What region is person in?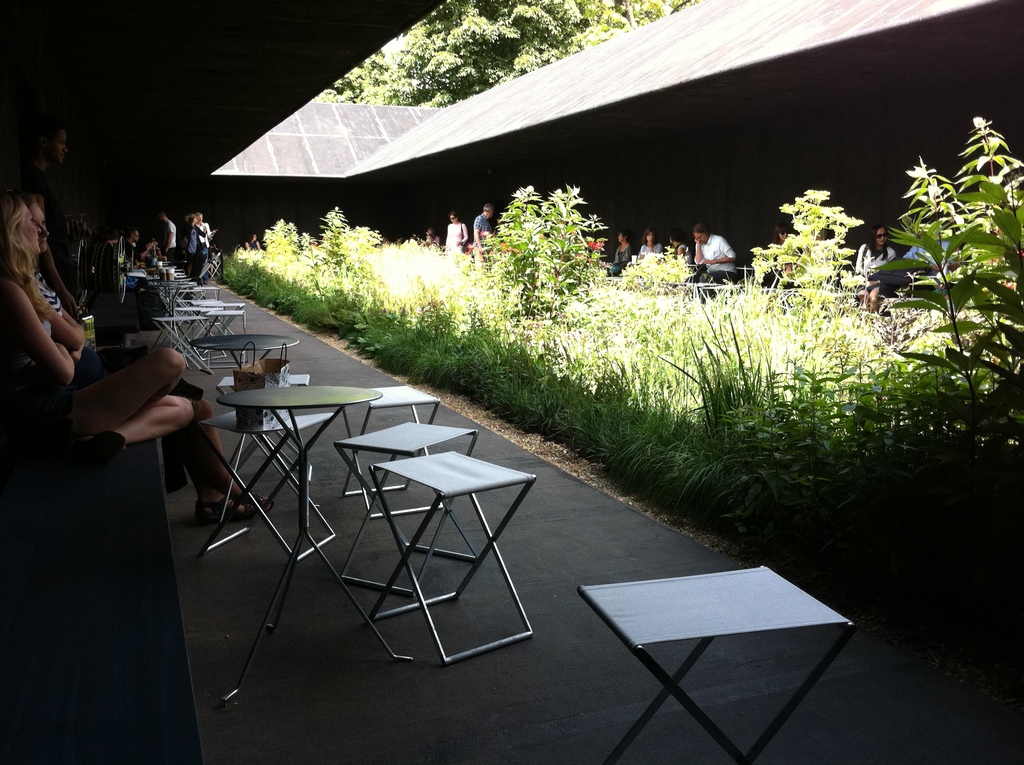
BBox(0, 193, 196, 463).
